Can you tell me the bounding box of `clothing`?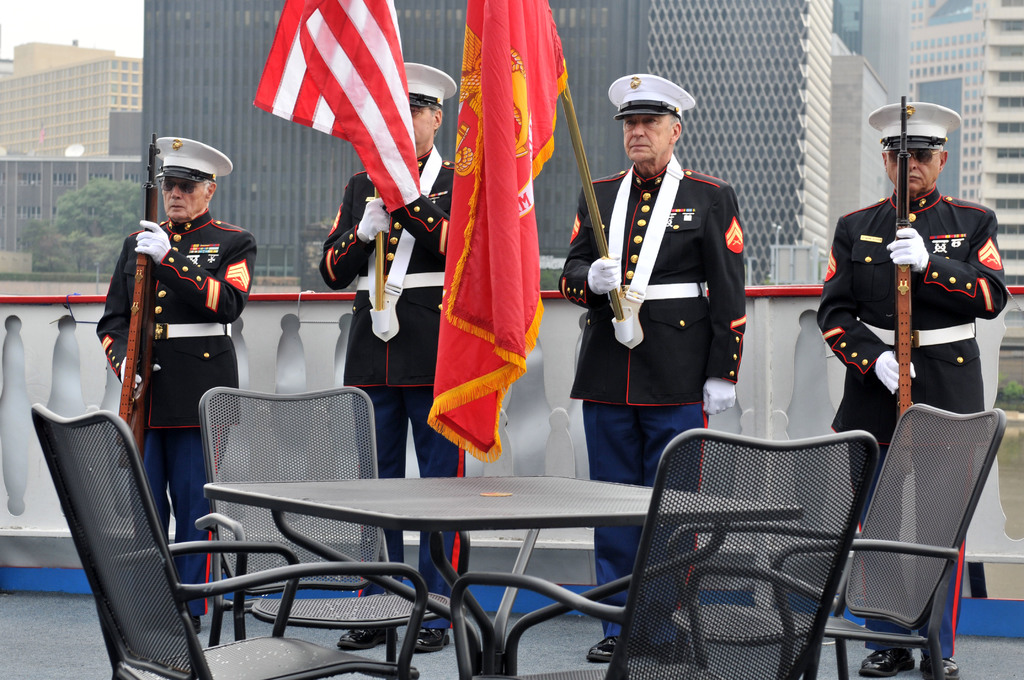
[x1=319, y1=150, x2=448, y2=389].
